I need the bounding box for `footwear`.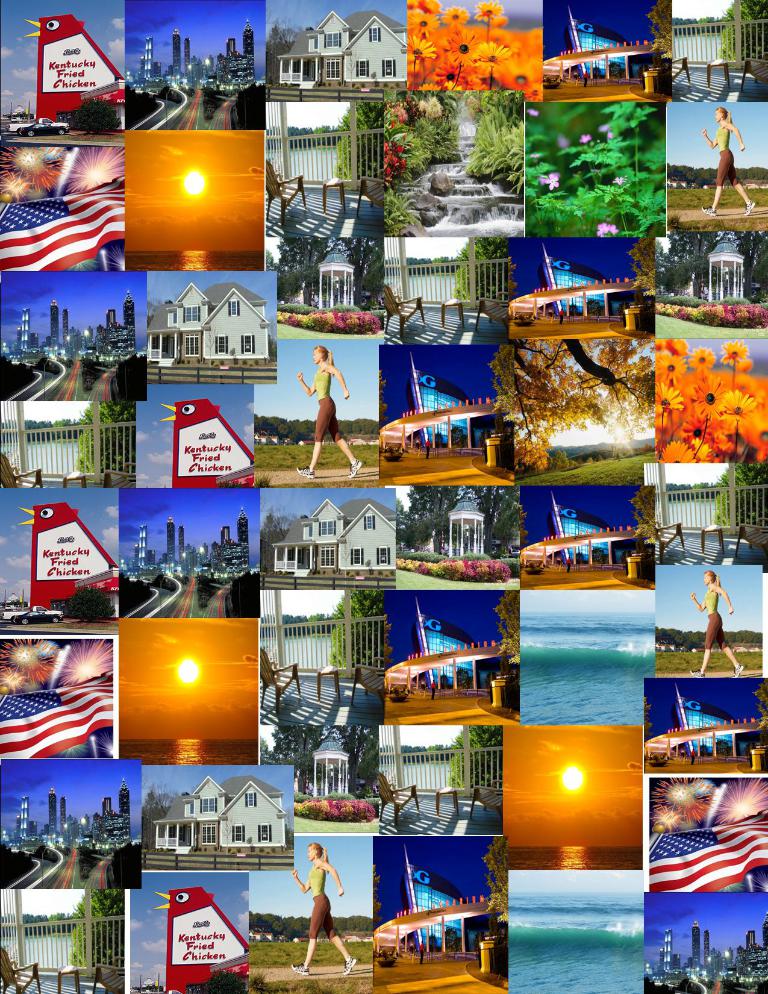
Here it is: (left=698, top=203, right=721, bottom=216).
